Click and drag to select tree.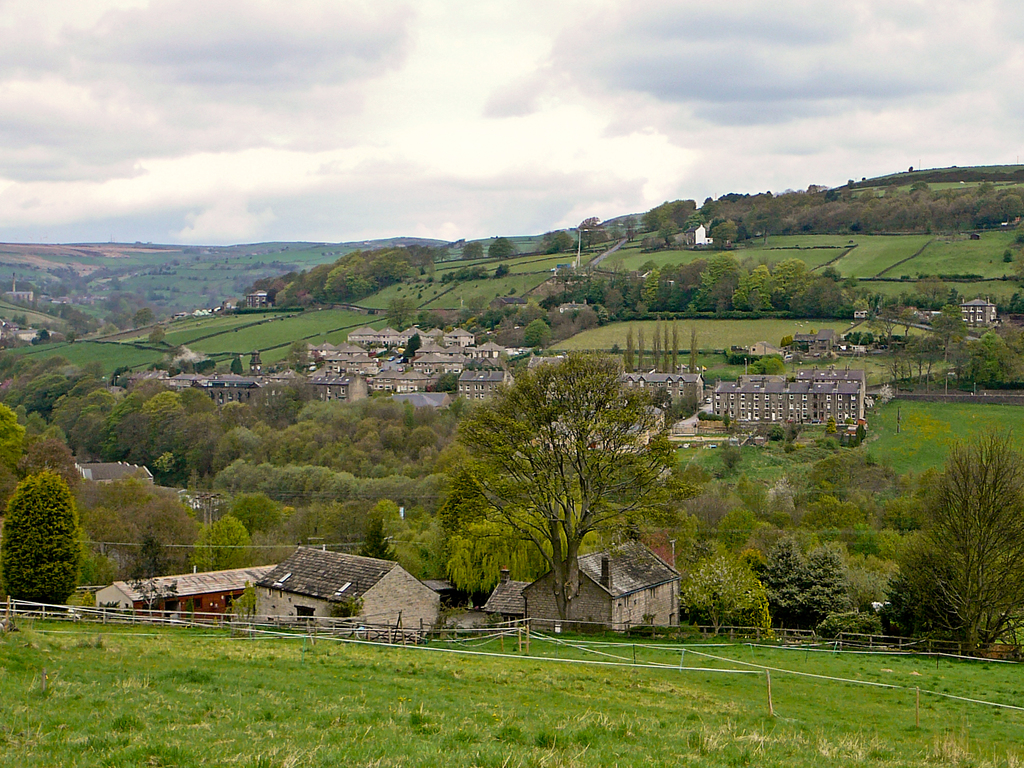
Selection: 575:211:607:242.
